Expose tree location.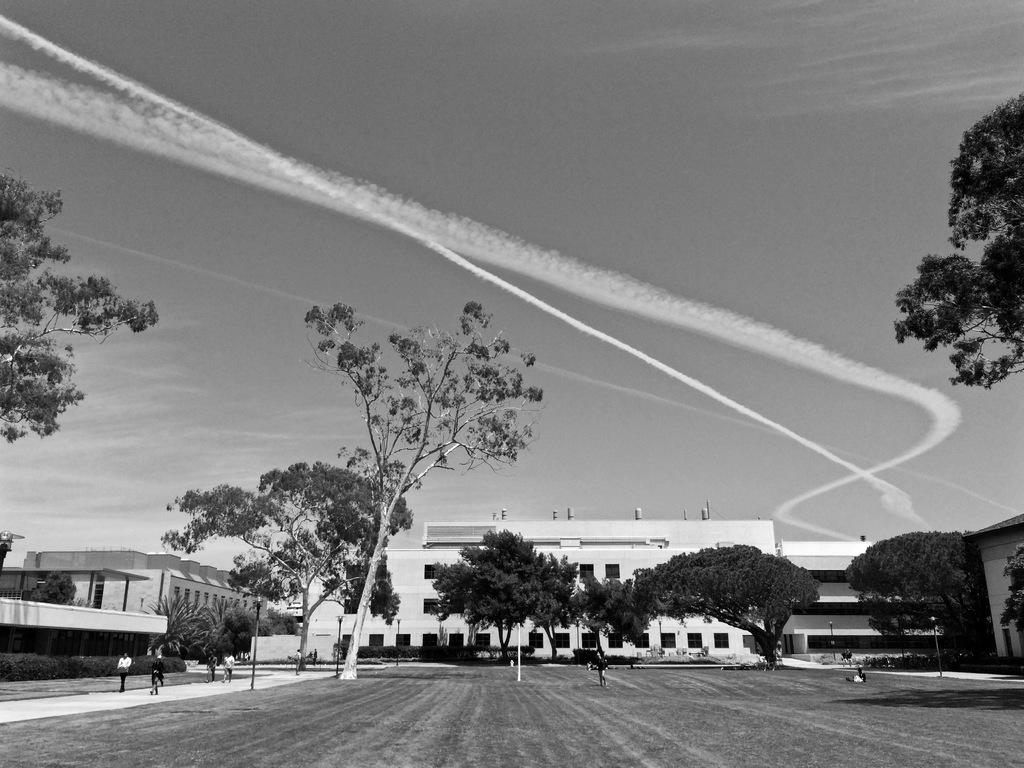
Exposed at {"x1": 0, "y1": 175, "x2": 169, "y2": 446}.
